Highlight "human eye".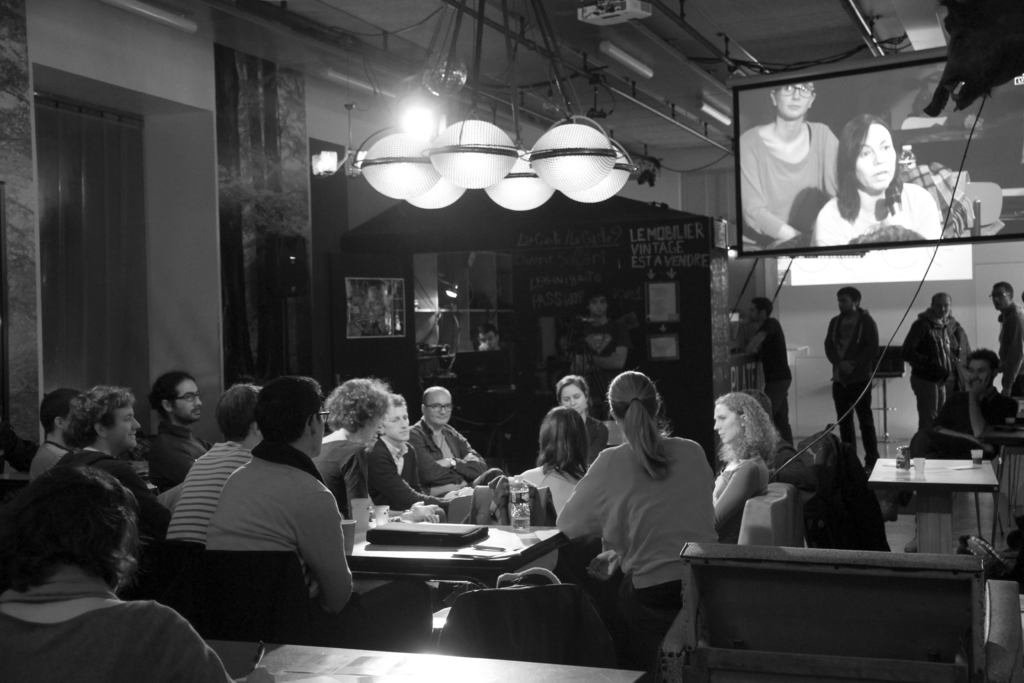
Highlighted region: (881,142,891,152).
